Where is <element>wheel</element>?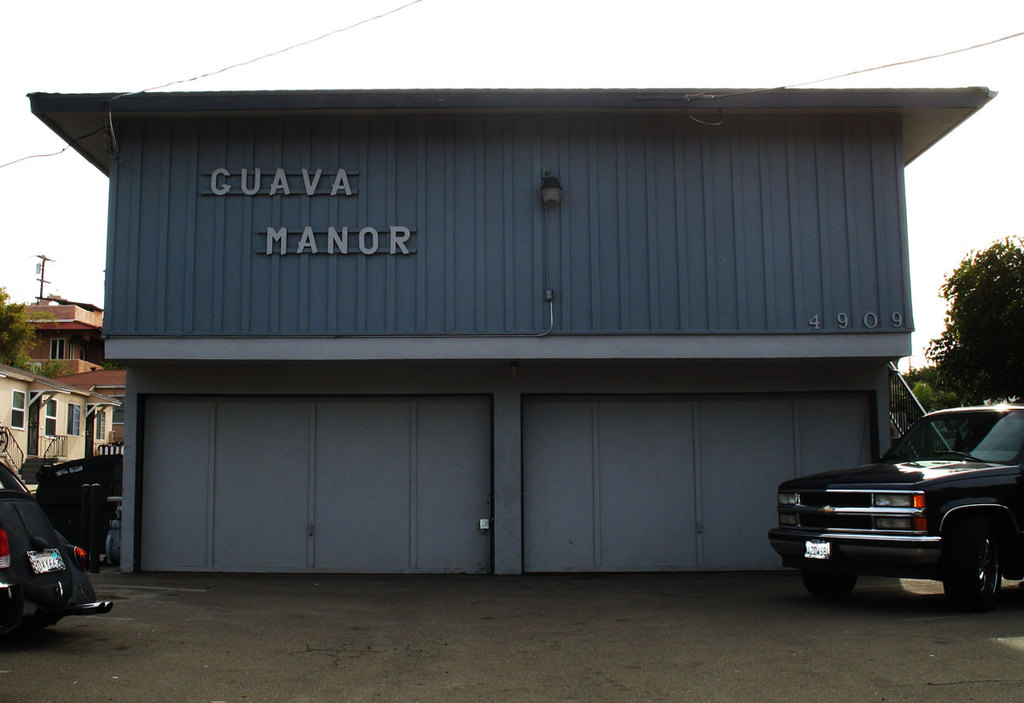
[x1=941, y1=531, x2=1009, y2=609].
